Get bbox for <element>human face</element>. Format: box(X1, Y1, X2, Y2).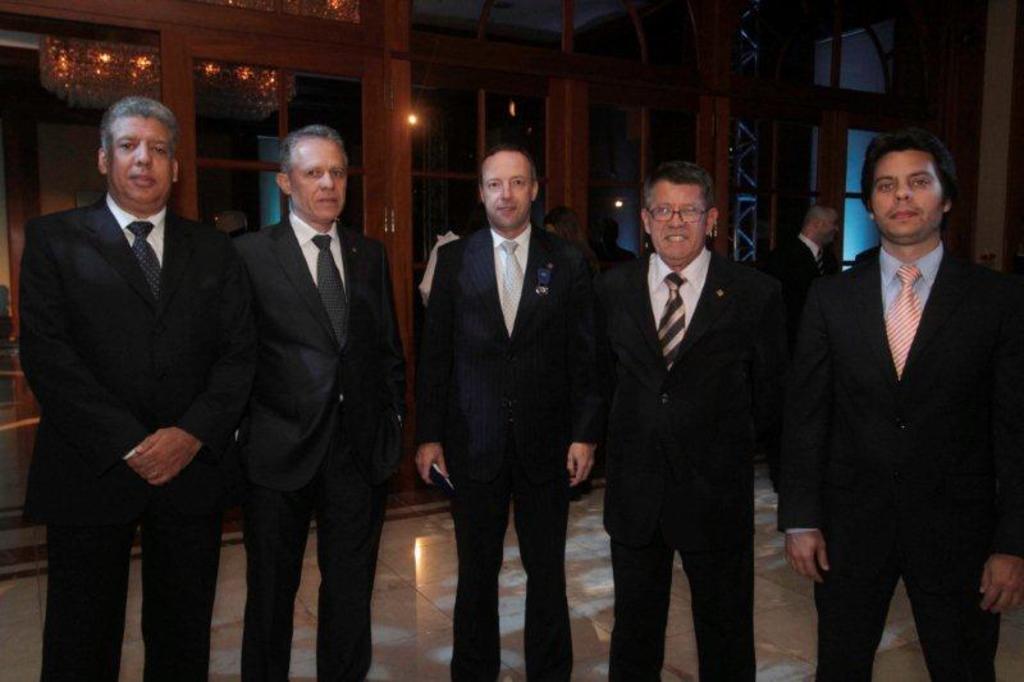
box(868, 150, 943, 239).
